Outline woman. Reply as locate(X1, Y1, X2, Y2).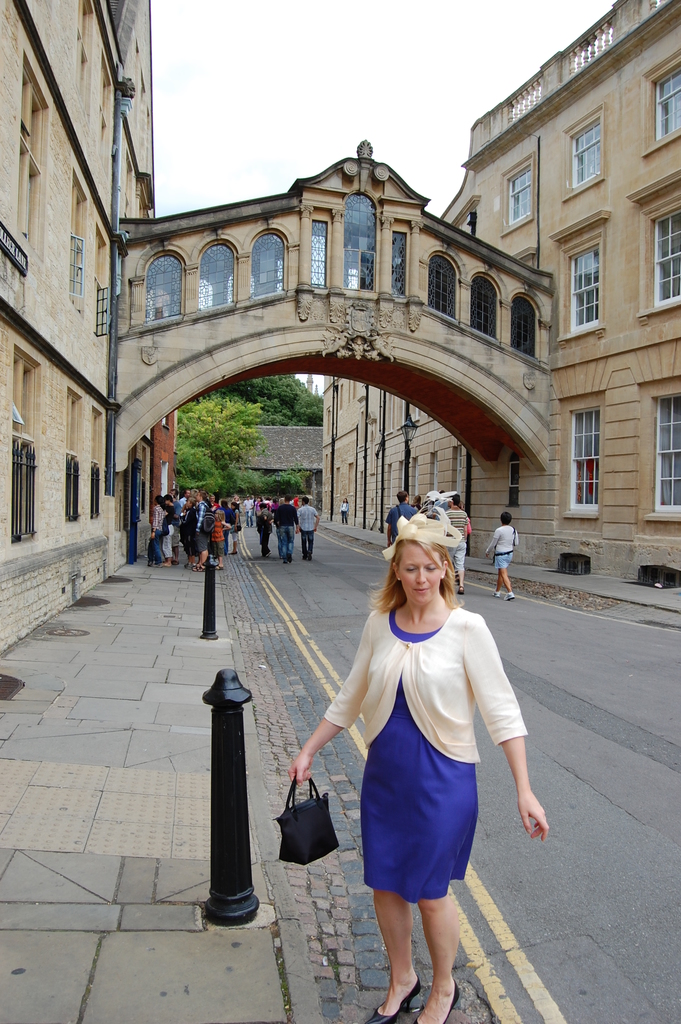
locate(217, 497, 227, 541).
